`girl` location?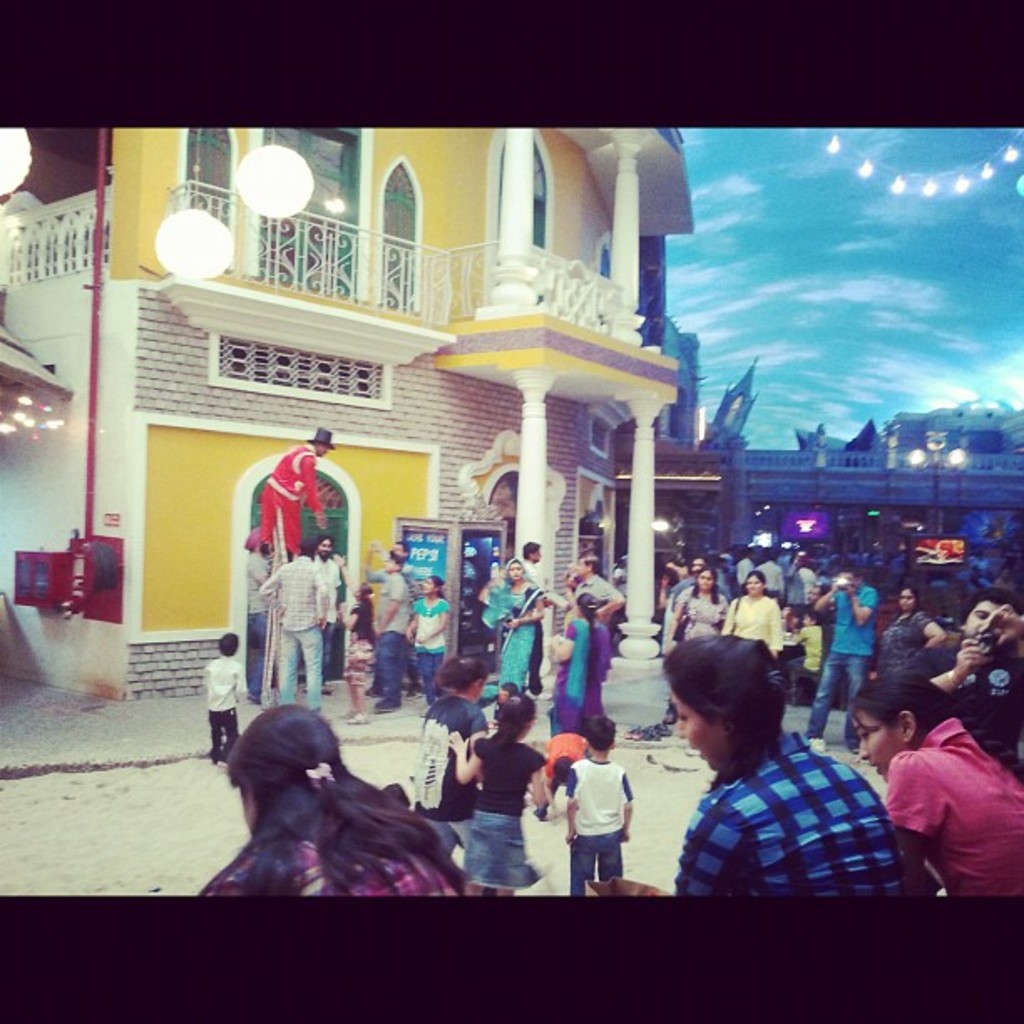
(848, 673, 1022, 897)
